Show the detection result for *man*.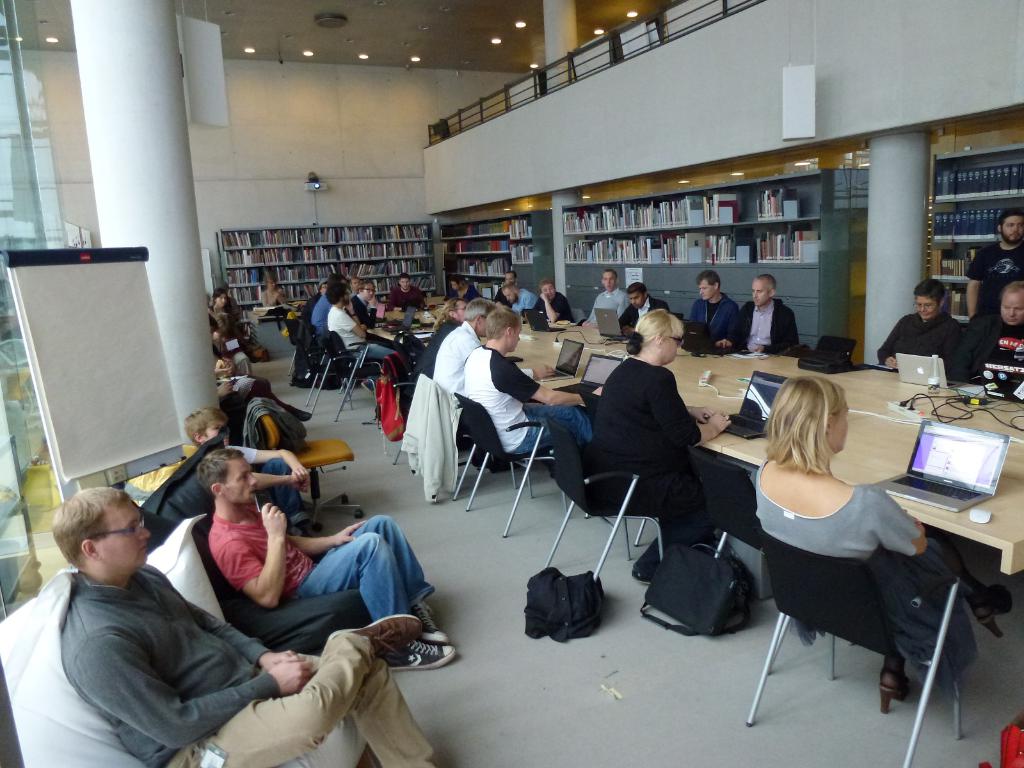
pyautogui.locateOnScreen(345, 278, 386, 328).
